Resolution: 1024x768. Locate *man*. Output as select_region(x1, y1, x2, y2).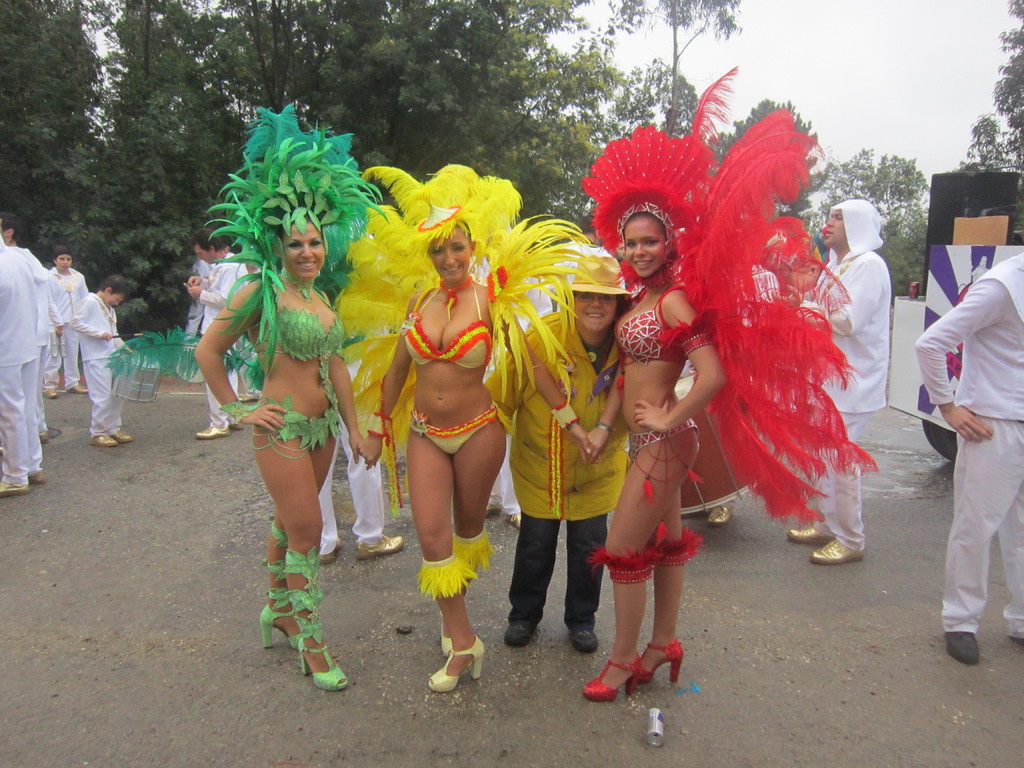
select_region(0, 212, 45, 474).
